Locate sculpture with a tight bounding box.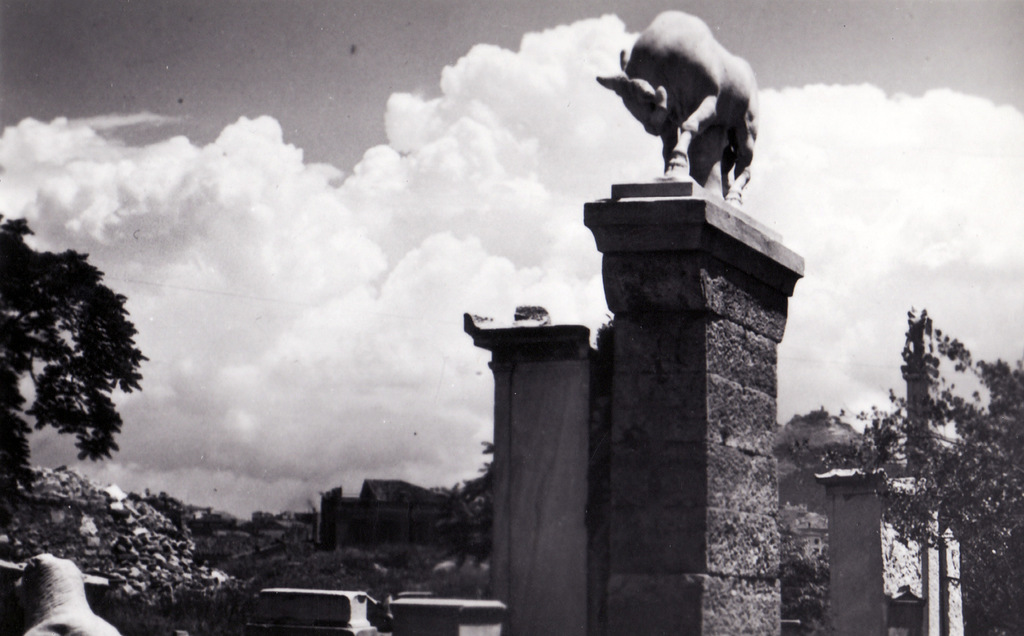
detection(595, 3, 771, 209).
